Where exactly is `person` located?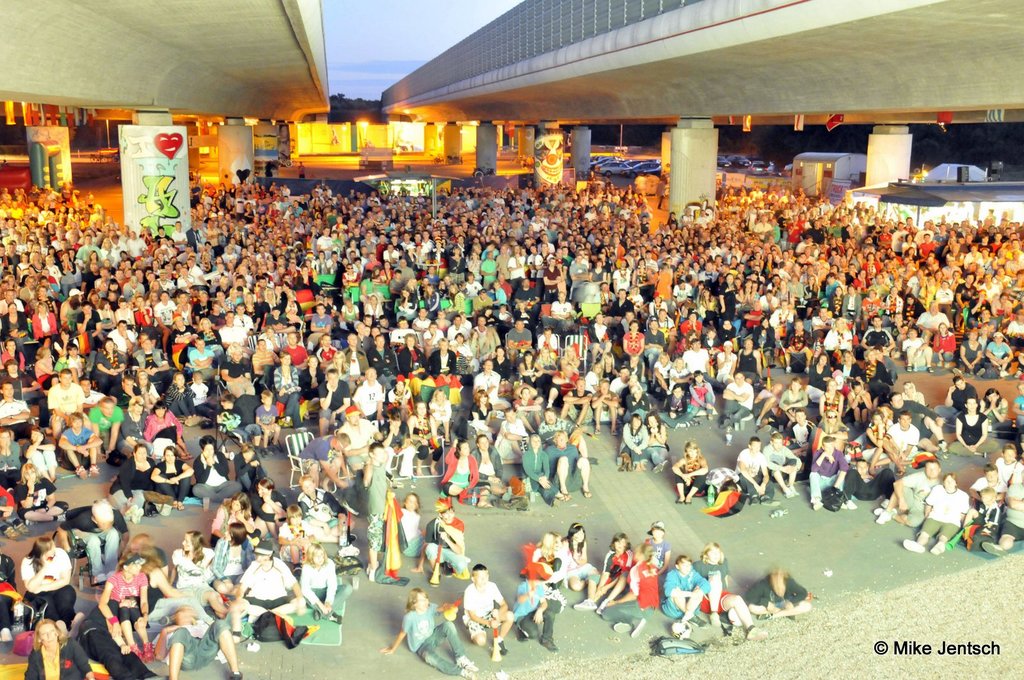
Its bounding box is (left=198, top=315, right=220, bottom=345).
